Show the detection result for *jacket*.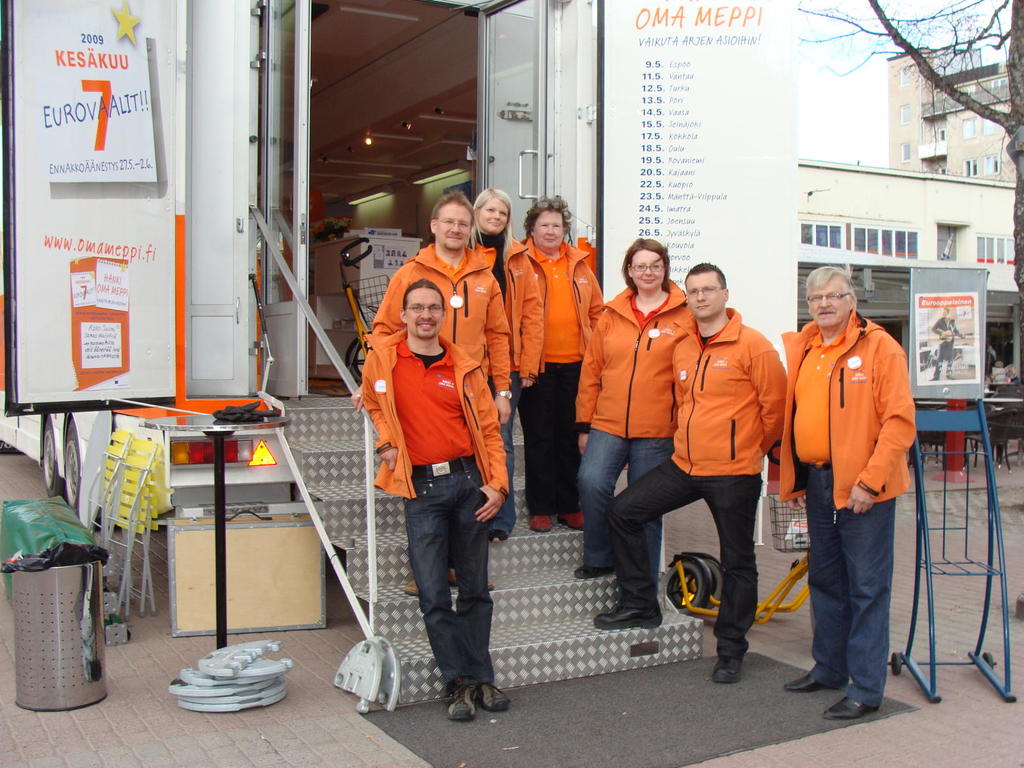
(x1=794, y1=294, x2=919, y2=524).
